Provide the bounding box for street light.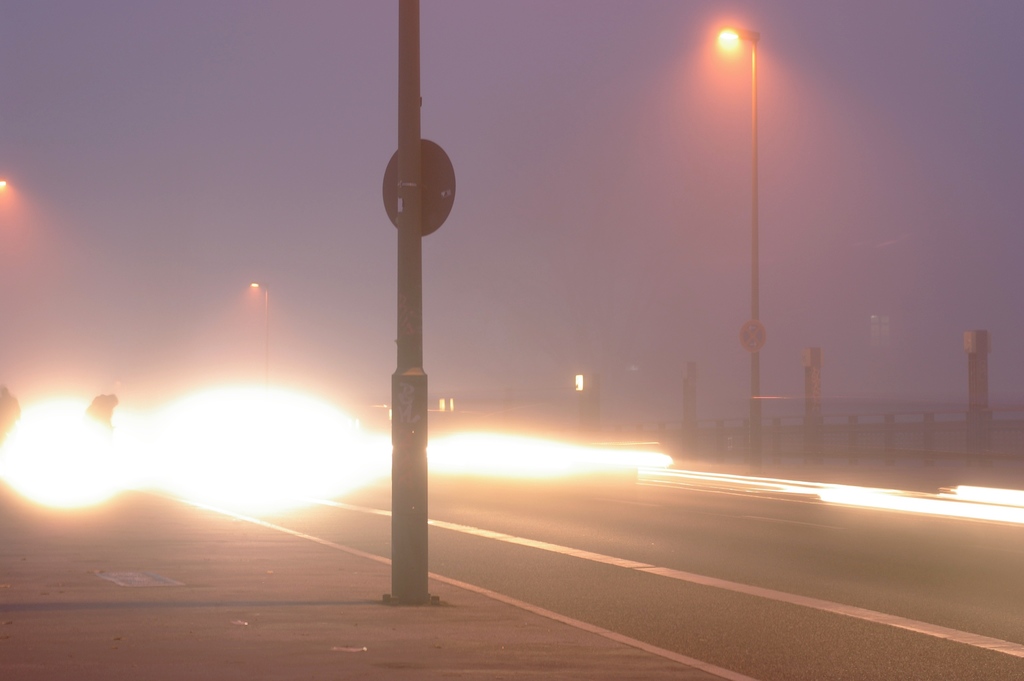
box=[249, 282, 271, 397].
